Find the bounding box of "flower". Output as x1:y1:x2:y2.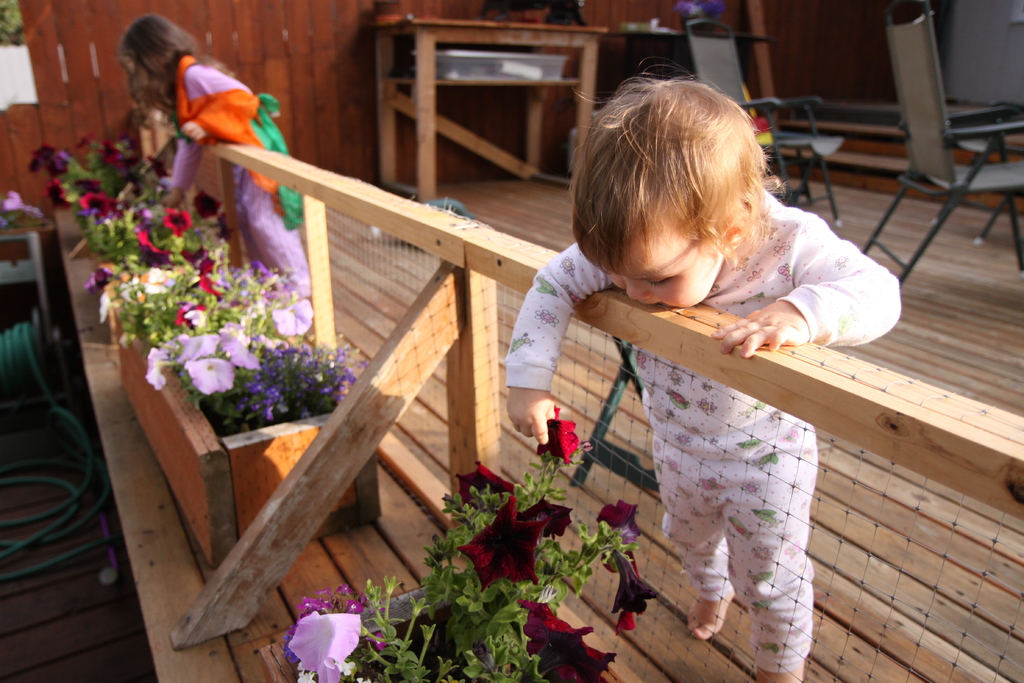
604:495:644:573.
